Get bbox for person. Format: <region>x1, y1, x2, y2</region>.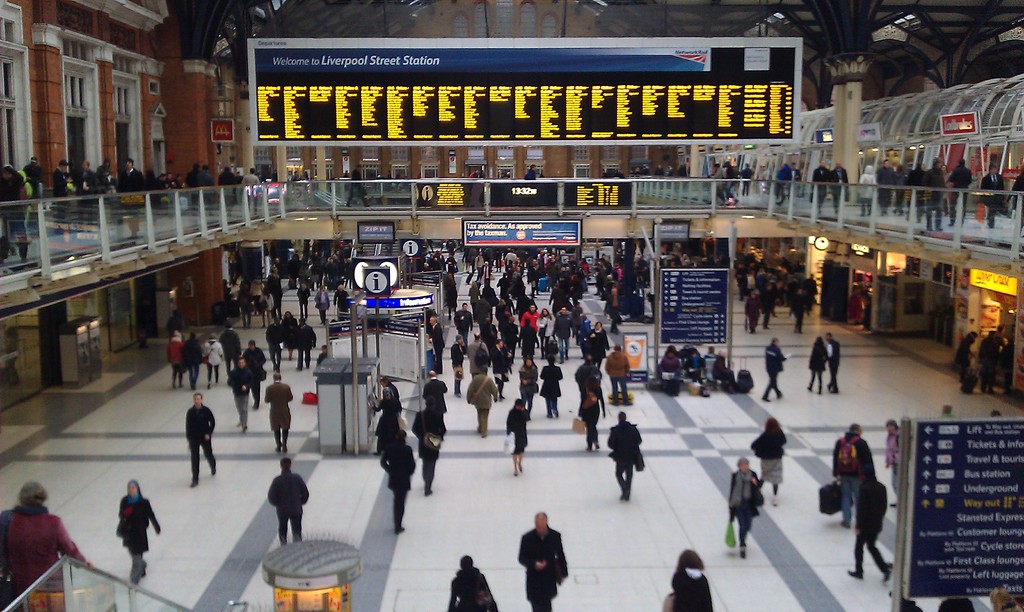
<region>667, 165, 675, 180</region>.
